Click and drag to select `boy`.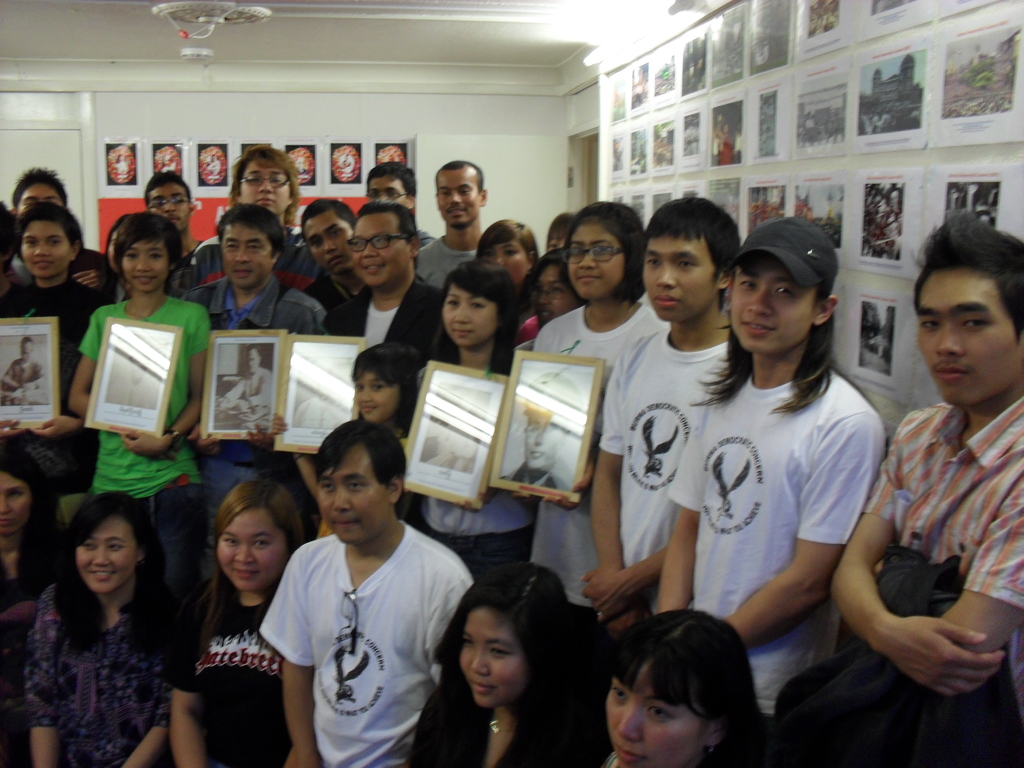
Selection: left=132, top=172, right=204, bottom=299.
